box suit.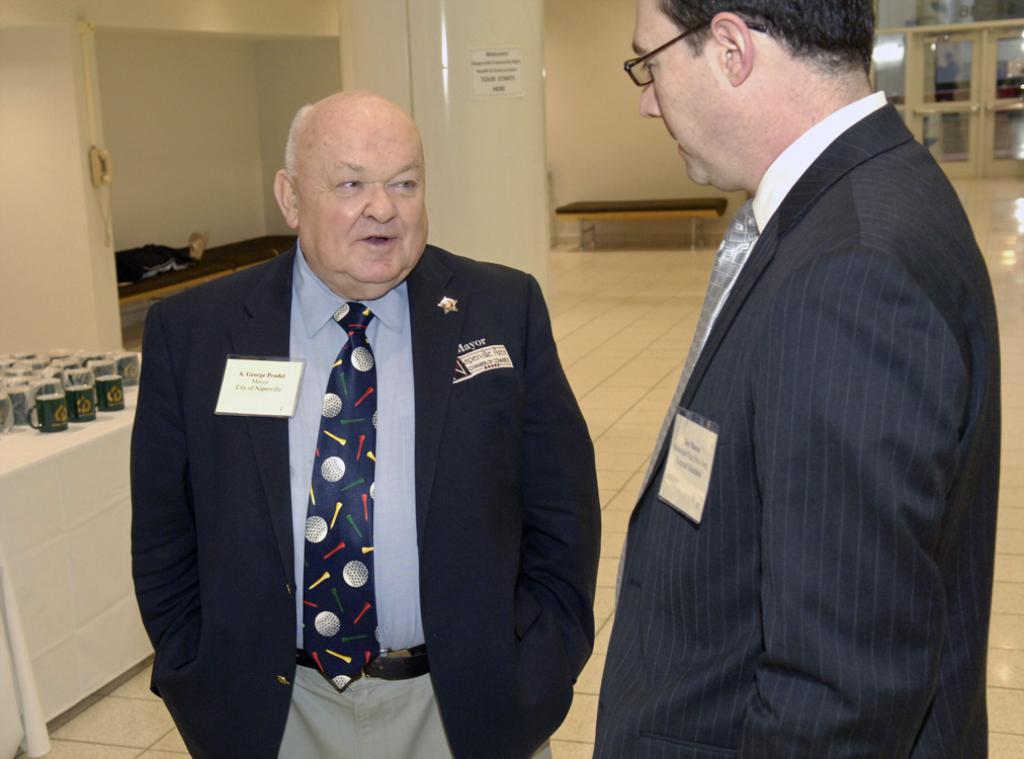
crop(146, 161, 613, 758).
